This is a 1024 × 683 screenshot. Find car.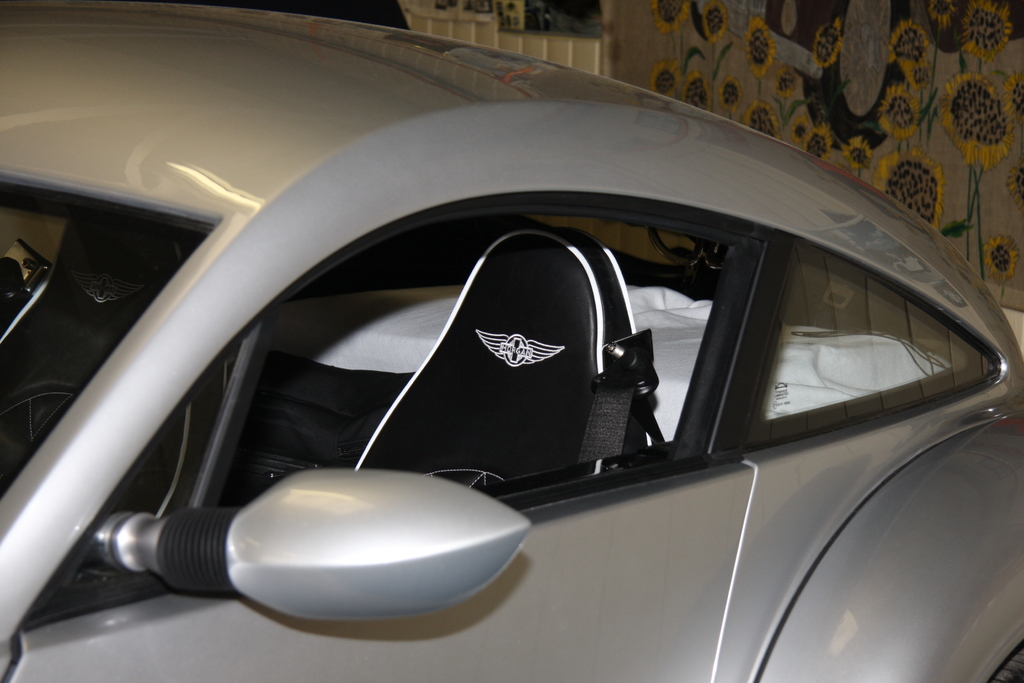
Bounding box: bbox=[3, 15, 1023, 682].
